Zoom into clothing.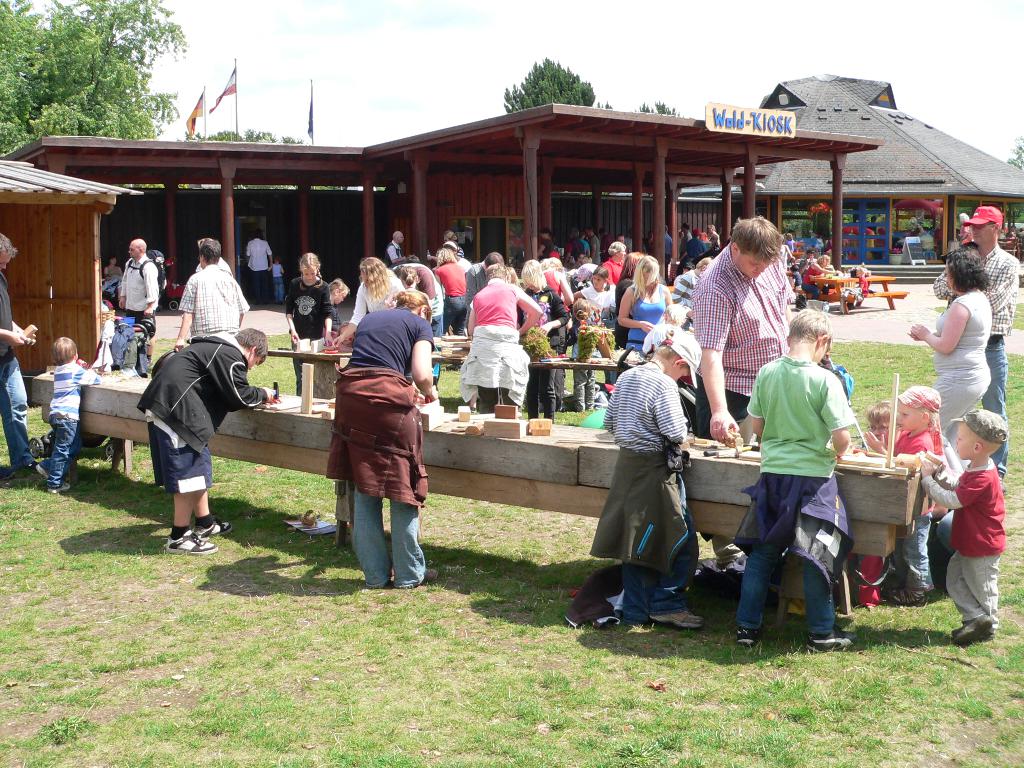
Zoom target: x1=44, y1=365, x2=102, y2=420.
